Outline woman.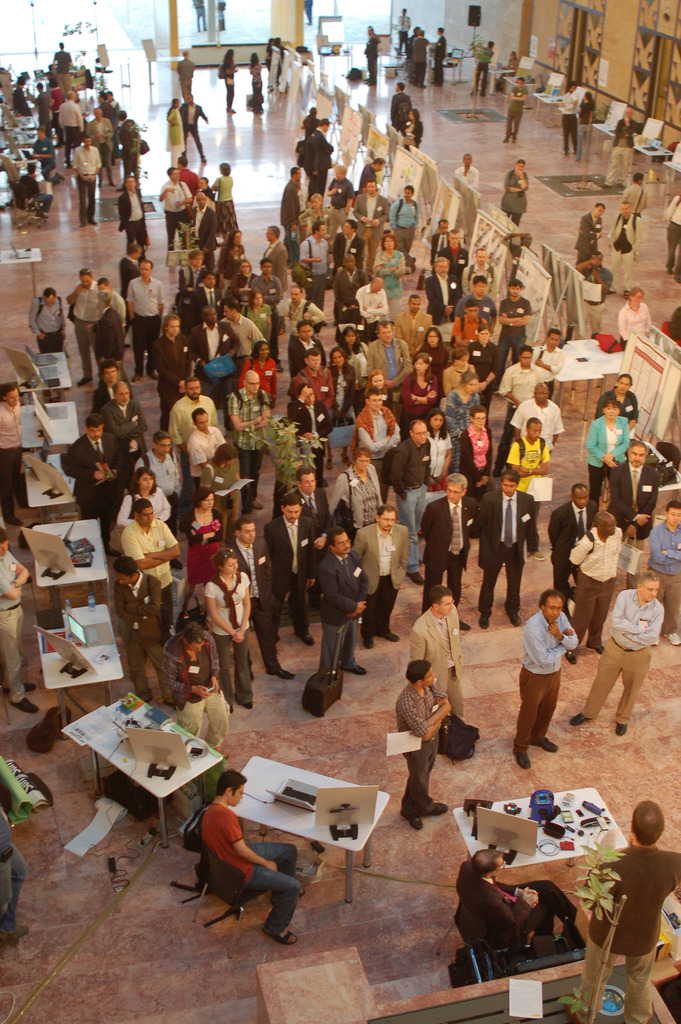
Outline: crop(224, 260, 261, 301).
